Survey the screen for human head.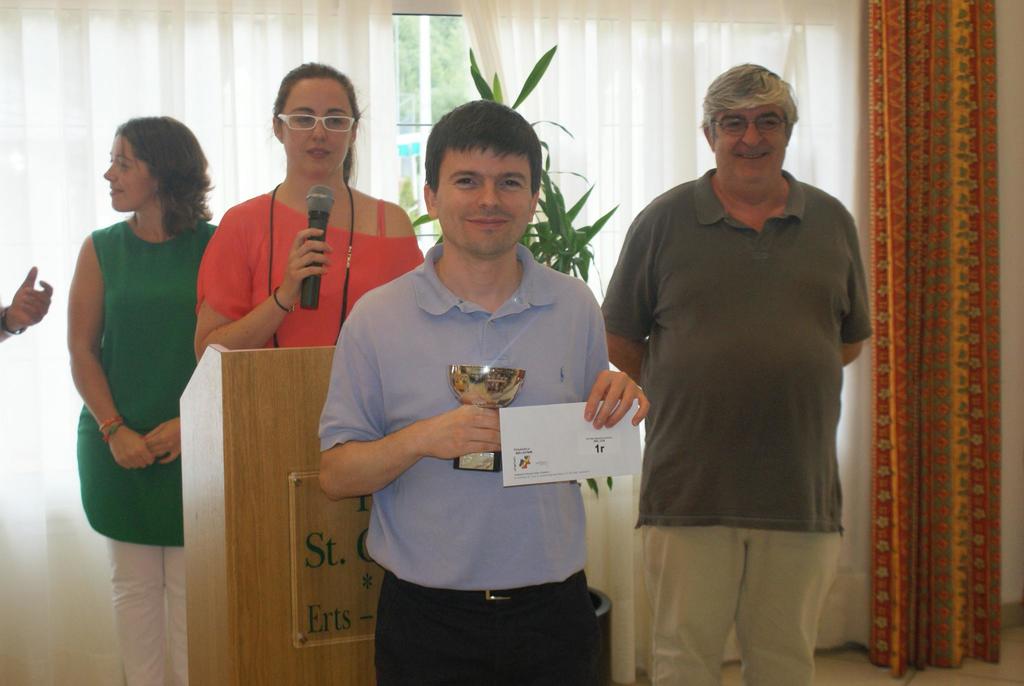
Survey found: l=268, t=63, r=356, b=176.
